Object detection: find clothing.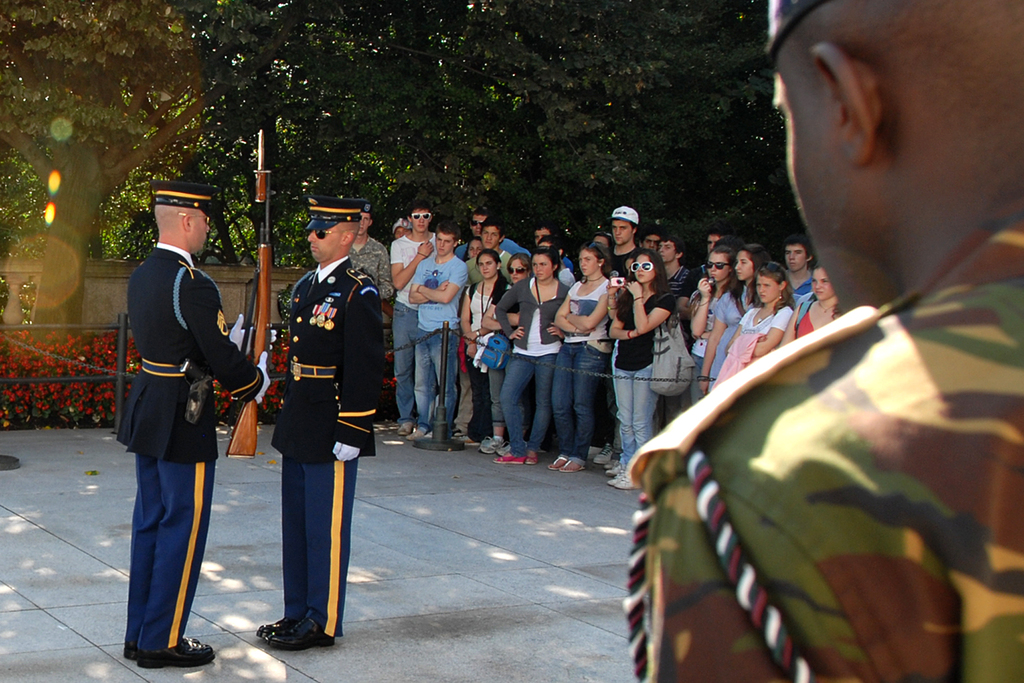
<bbox>797, 292, 826, 342</bbox>.
